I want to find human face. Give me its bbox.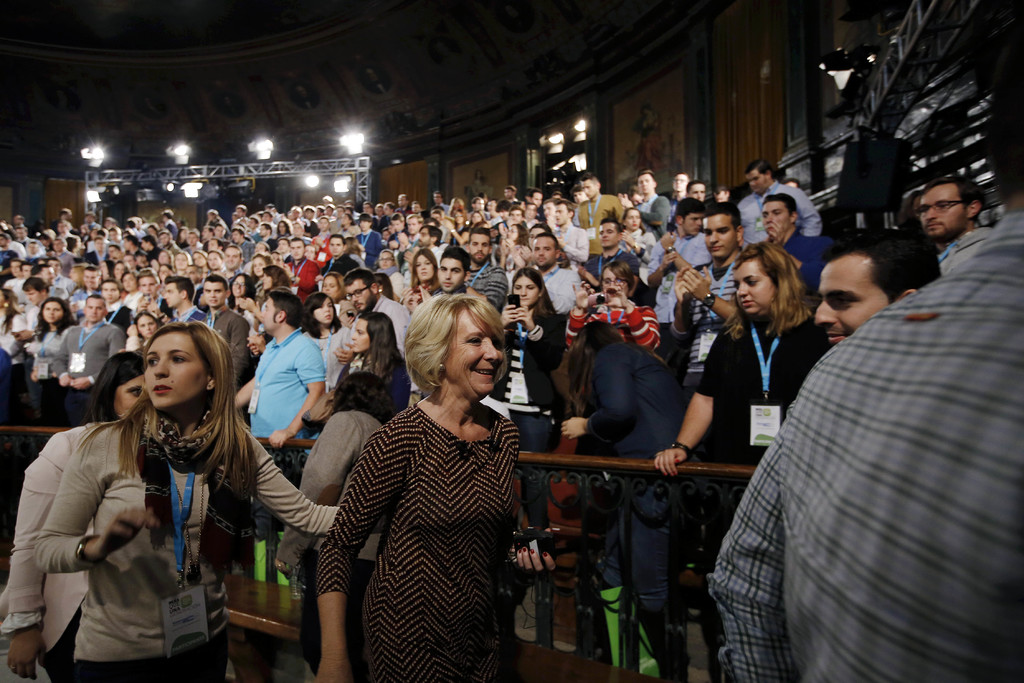
[x1=140, y1=280, x2=155, y2=295].
